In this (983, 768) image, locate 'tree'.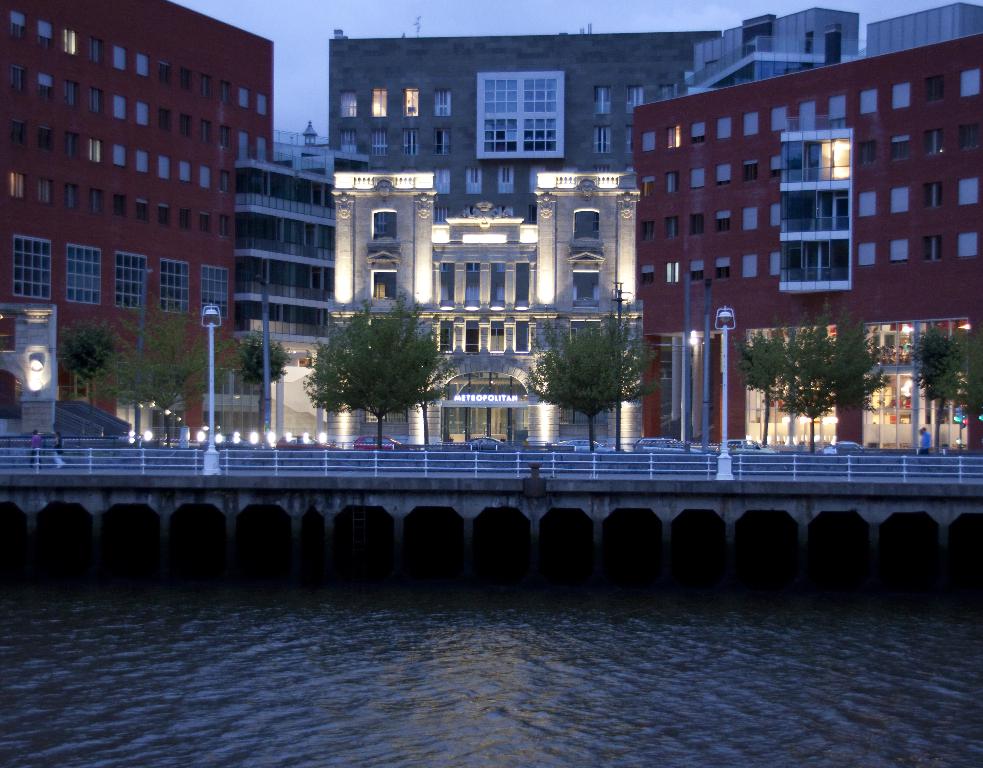
Bounding box: 77,298,260,454.
